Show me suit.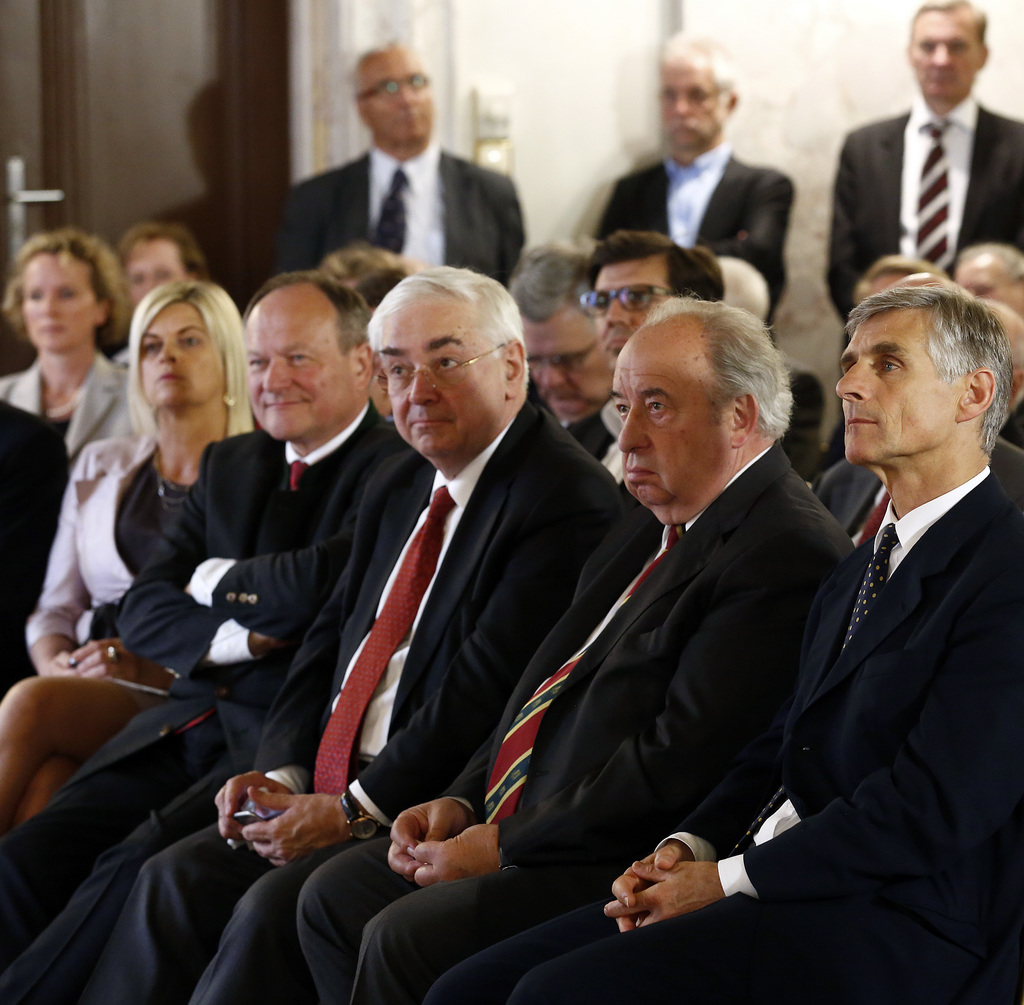
suit is here: {"x1": 180, "y1": 438, "x2": 856, "y2": 1004}.
